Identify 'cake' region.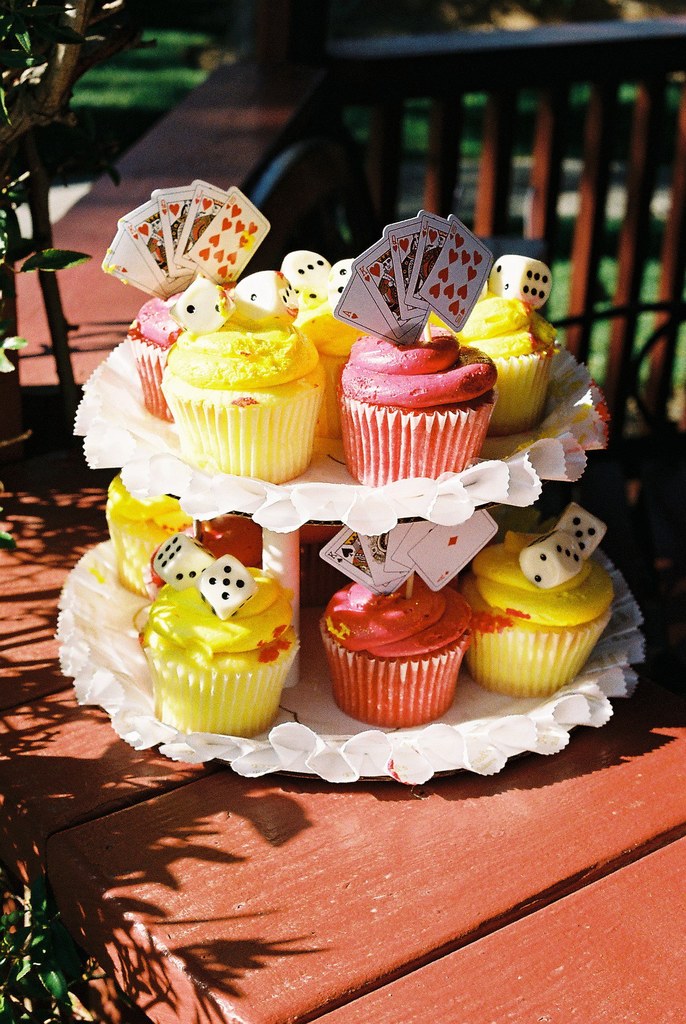
Region: {"left": 130, "top": 514, "right": 300, "bottom": 751}.
